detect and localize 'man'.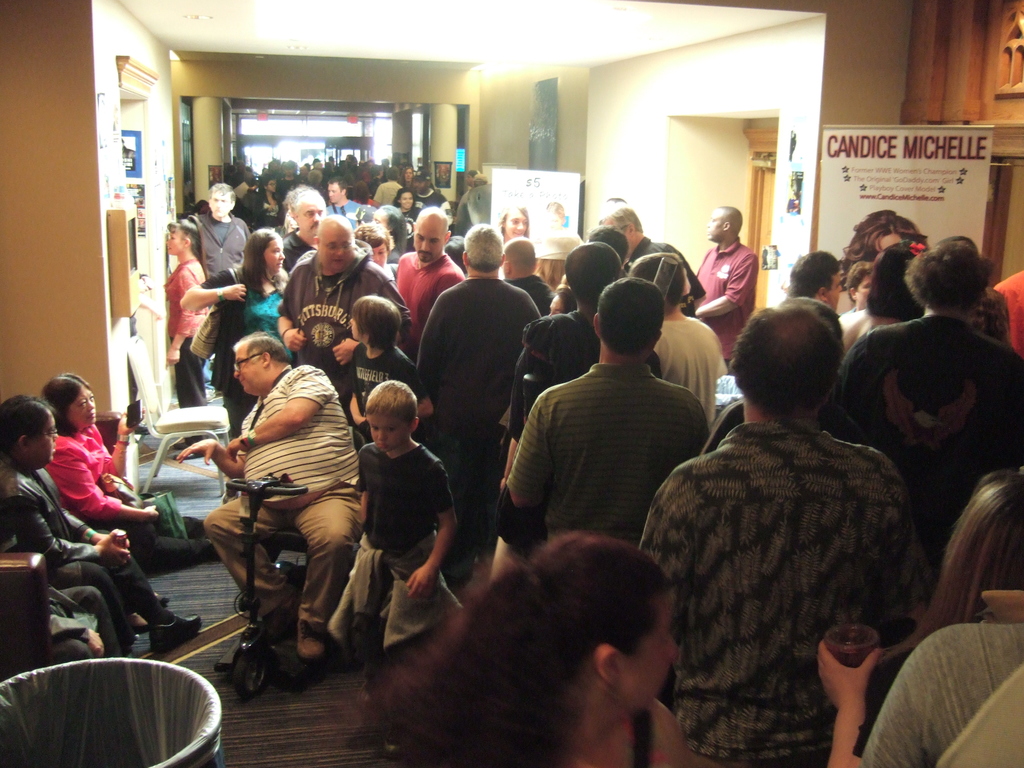
Localized at 591/202/696/298.
